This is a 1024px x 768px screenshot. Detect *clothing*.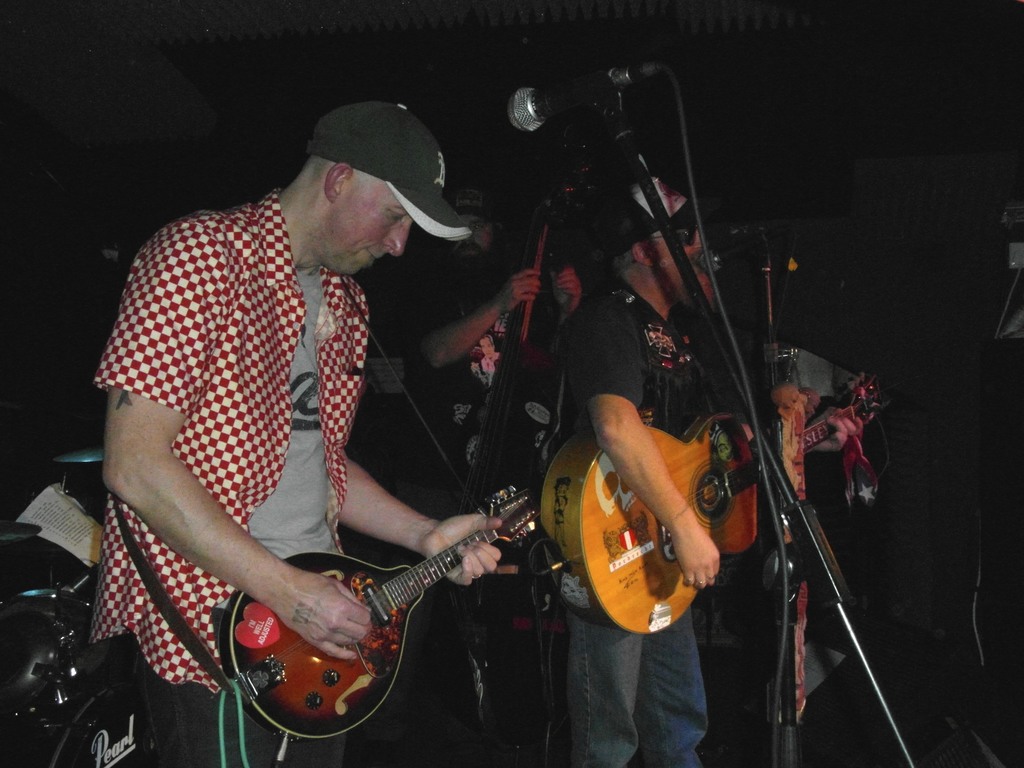
<bbox>568, 278, 715, 767</bbox>.
